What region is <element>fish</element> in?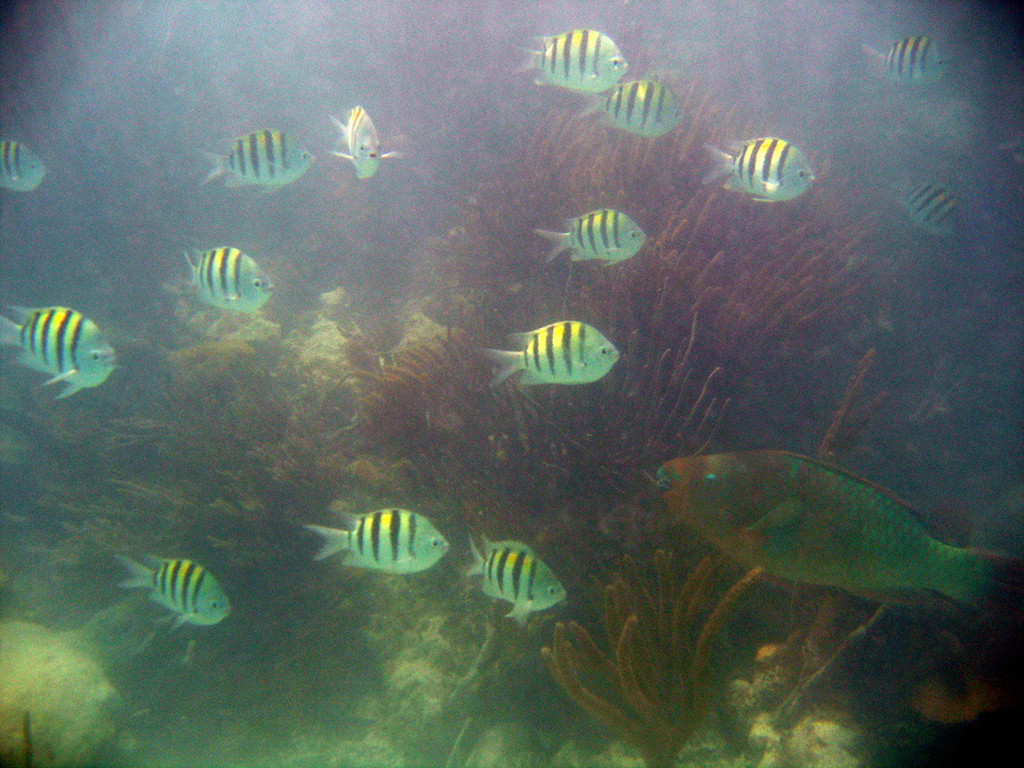
x1=701 y1=134 x2=819 y2=206.
